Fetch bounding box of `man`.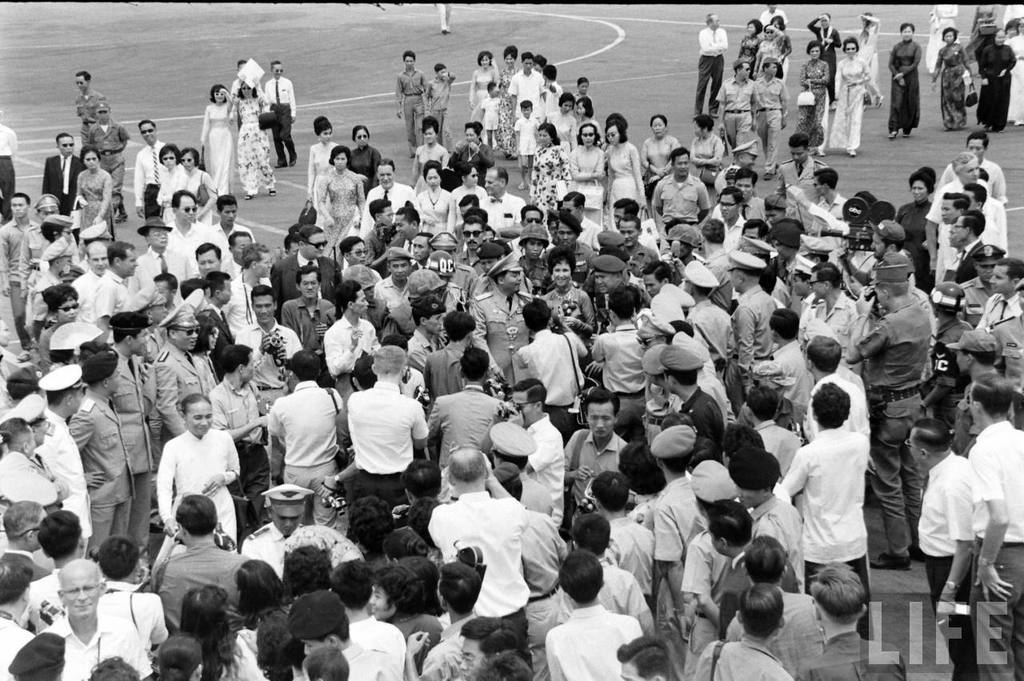
Bbox: bbox=[127, 114, 172, 224].
